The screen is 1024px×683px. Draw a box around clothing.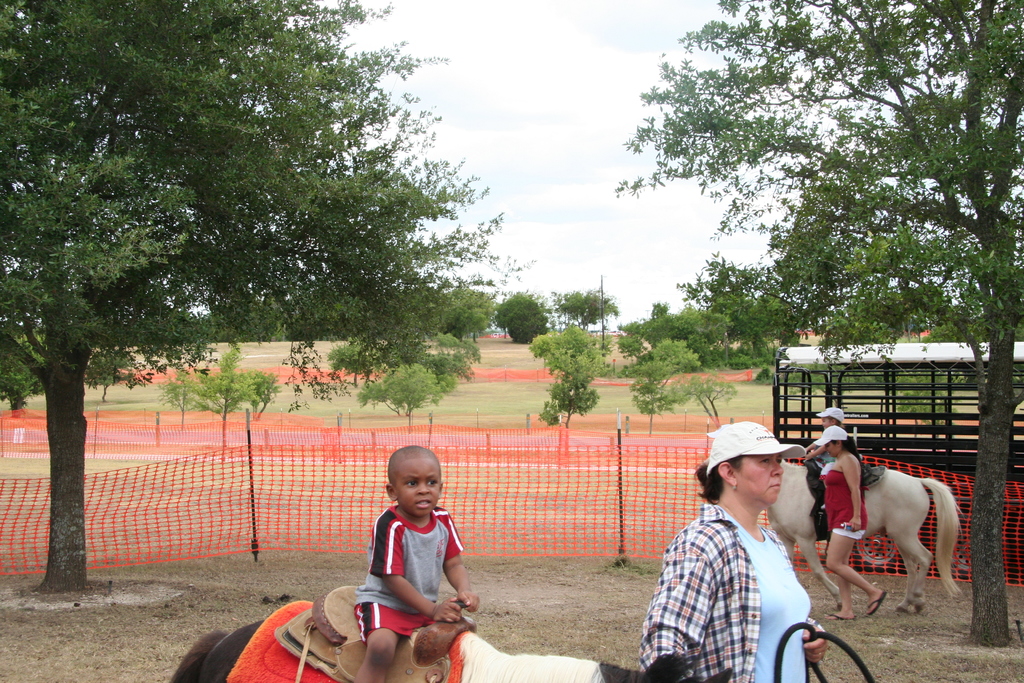
817,407,850,420.
